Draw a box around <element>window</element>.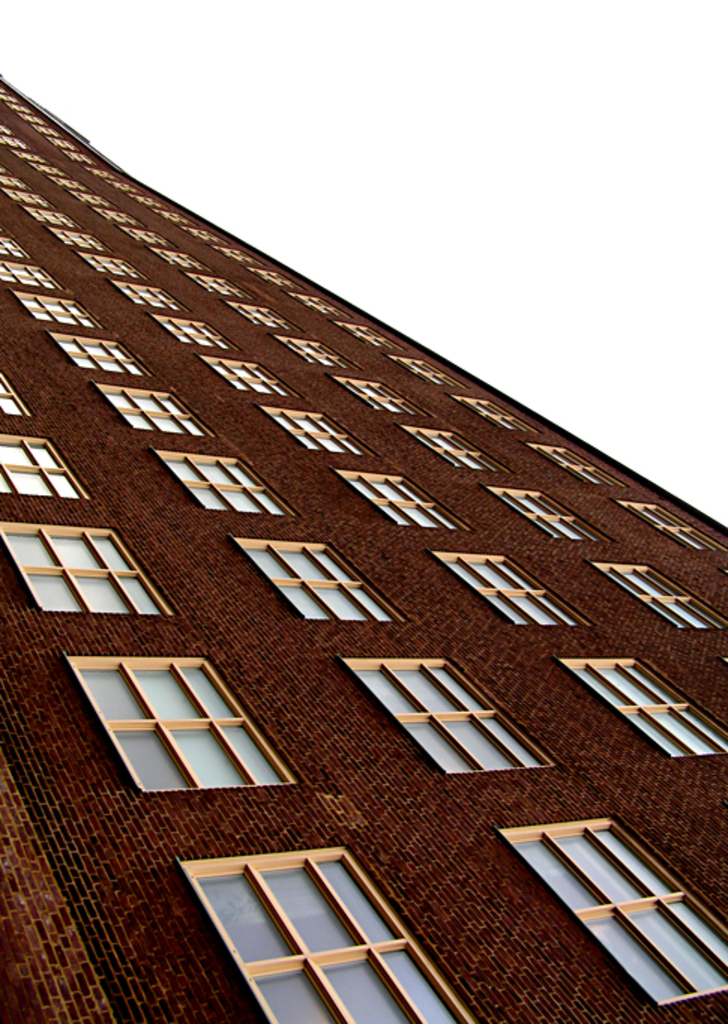
x1=341 y1=318 x2=404 y2=347.
